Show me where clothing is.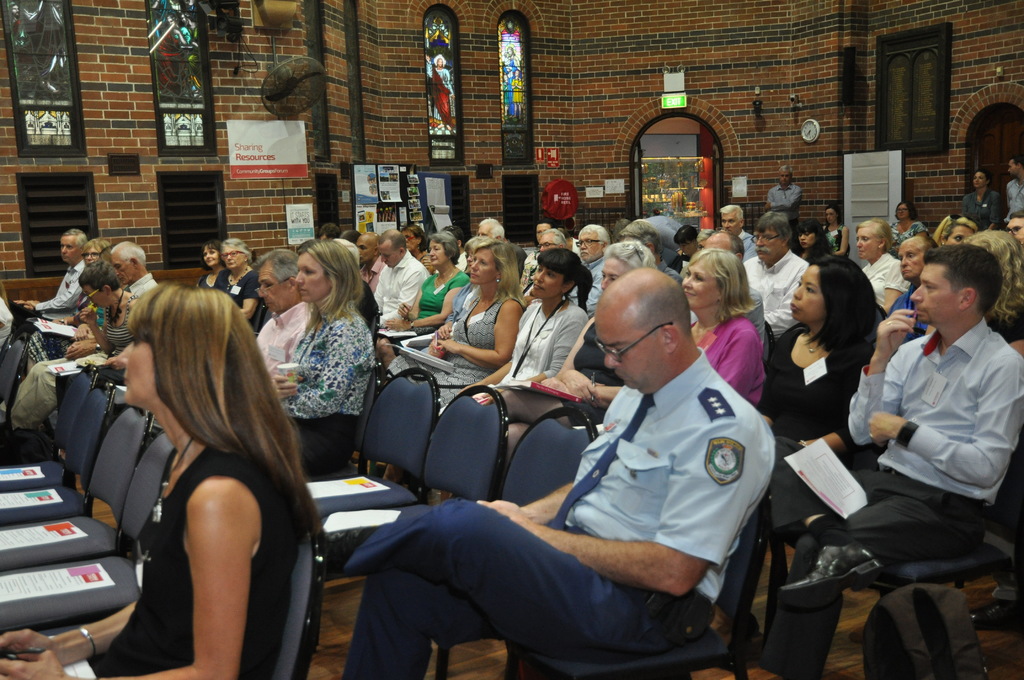
clothing is at l=886, t=287, r=935, b=341.
